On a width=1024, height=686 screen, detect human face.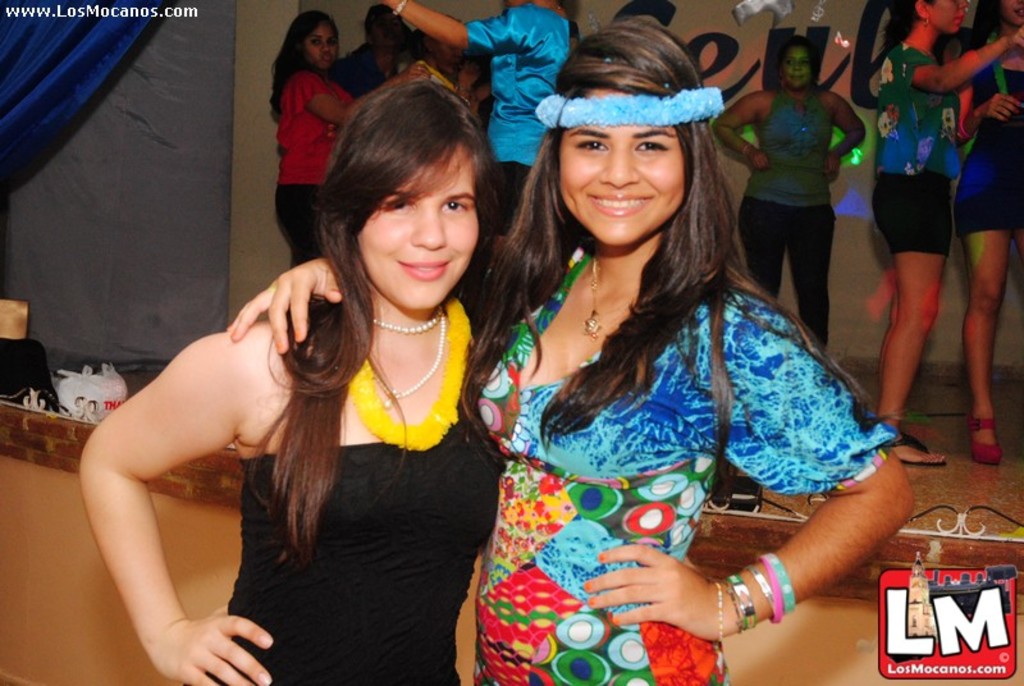
<box>370,10,403,49</box>.
